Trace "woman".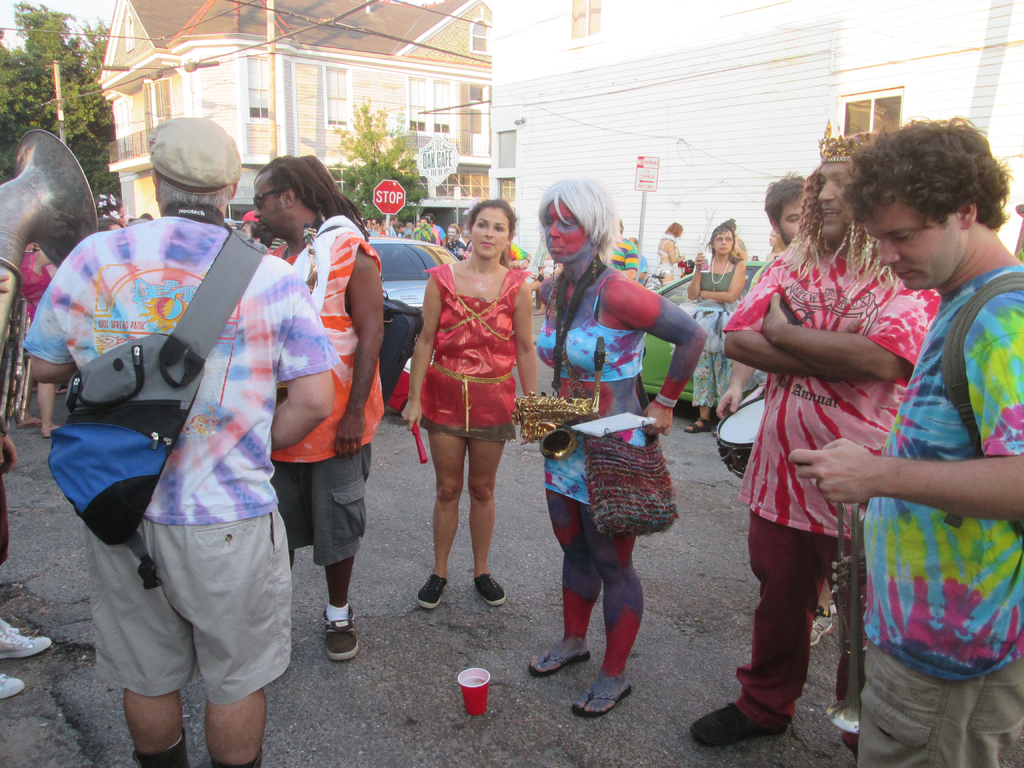
Traced to left=17, top=243, right=55, bottom=440.
